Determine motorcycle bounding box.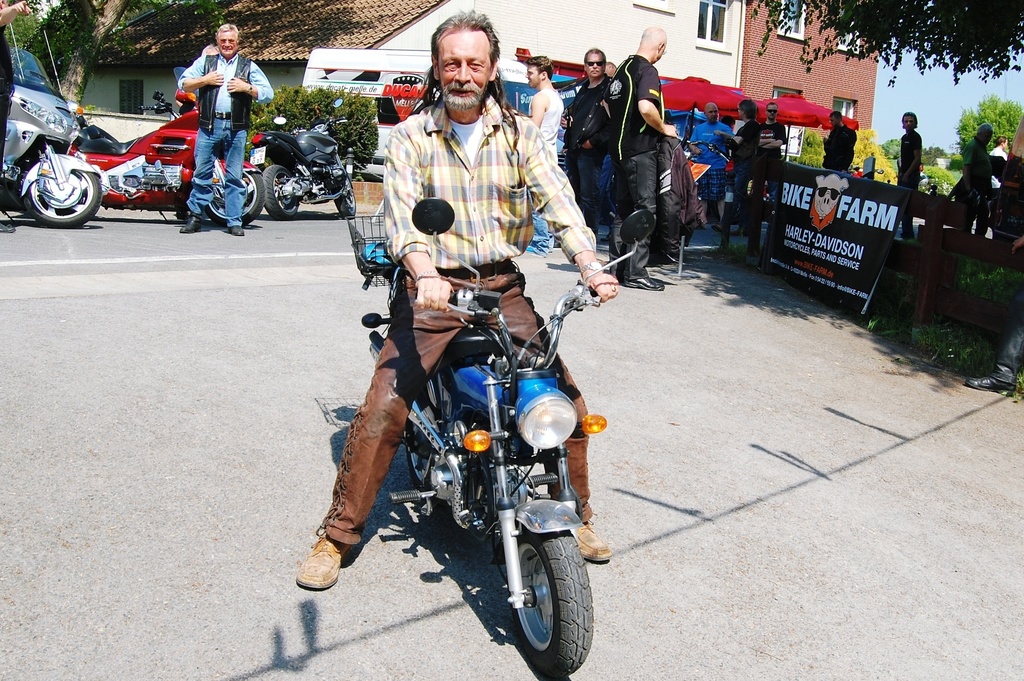
Determined: {"left": 363, "top": 193, "right": 640, "bottom": 680}.
